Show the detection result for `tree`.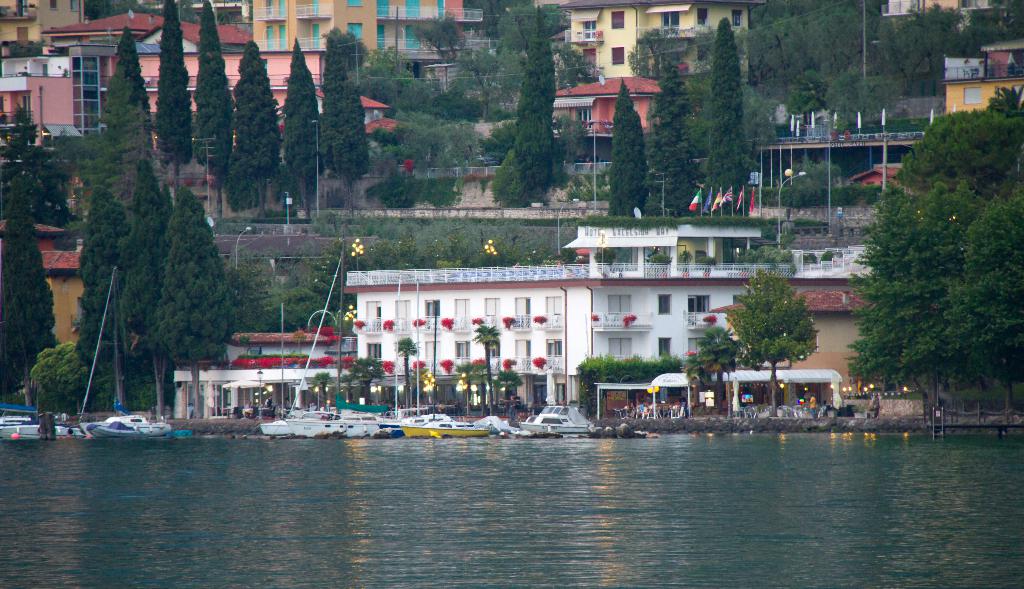
locate(449, 355, 493, 419).
